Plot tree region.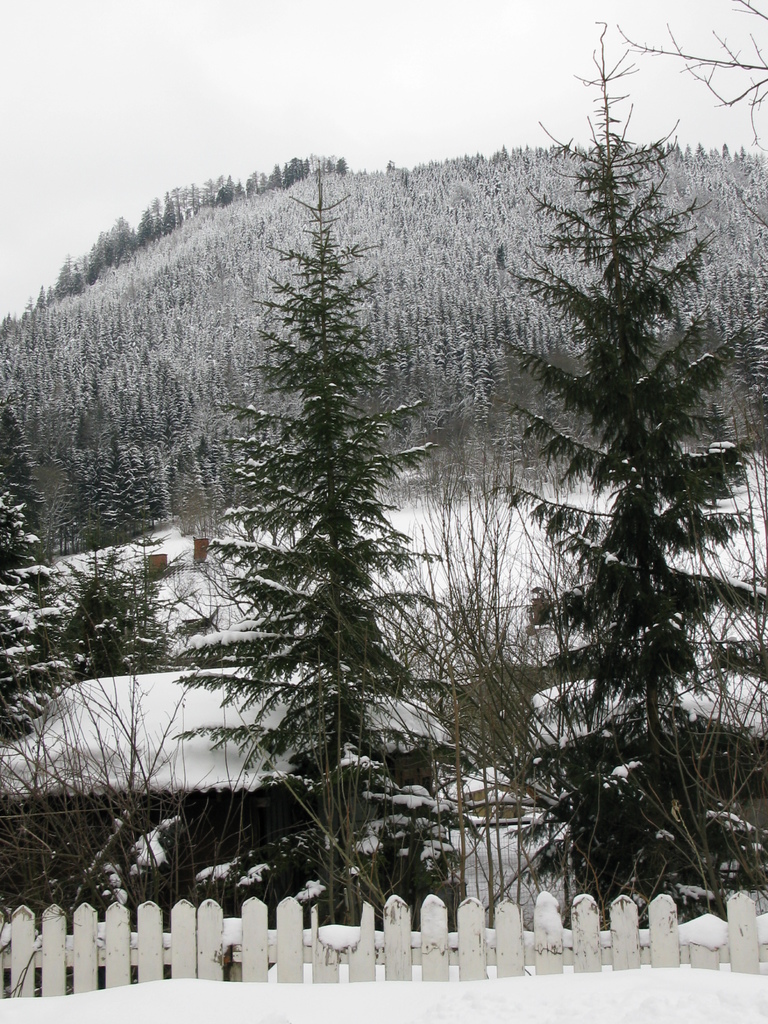
Plotted at pyautogui.locateOnScreen(203, 158, 465, 875).
